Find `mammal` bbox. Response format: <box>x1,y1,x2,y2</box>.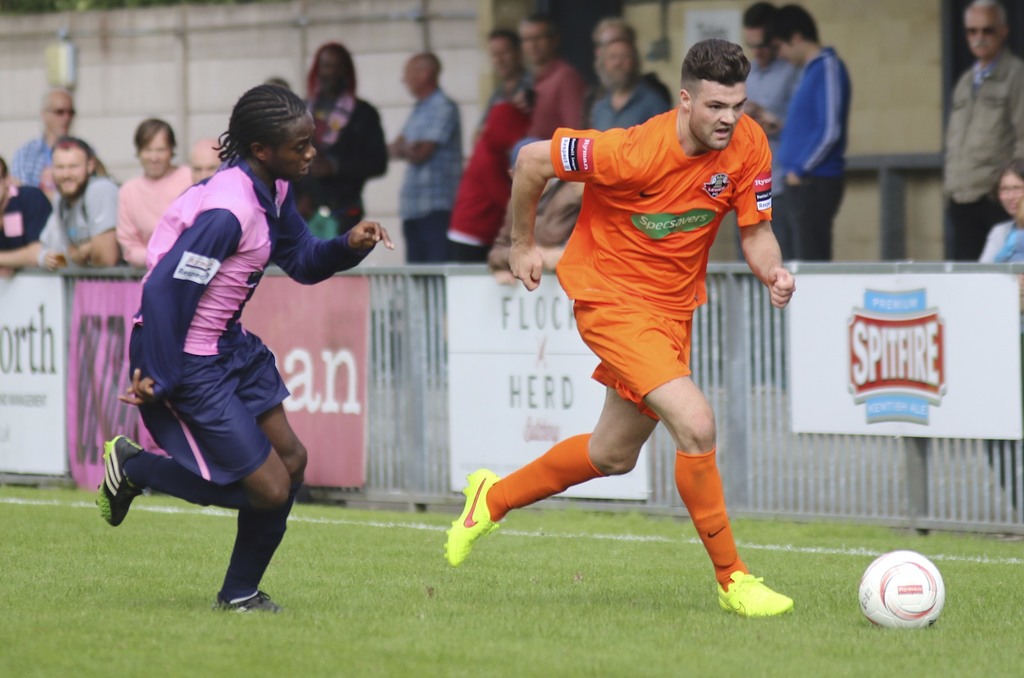
<box>300,40,397,231</box>.
